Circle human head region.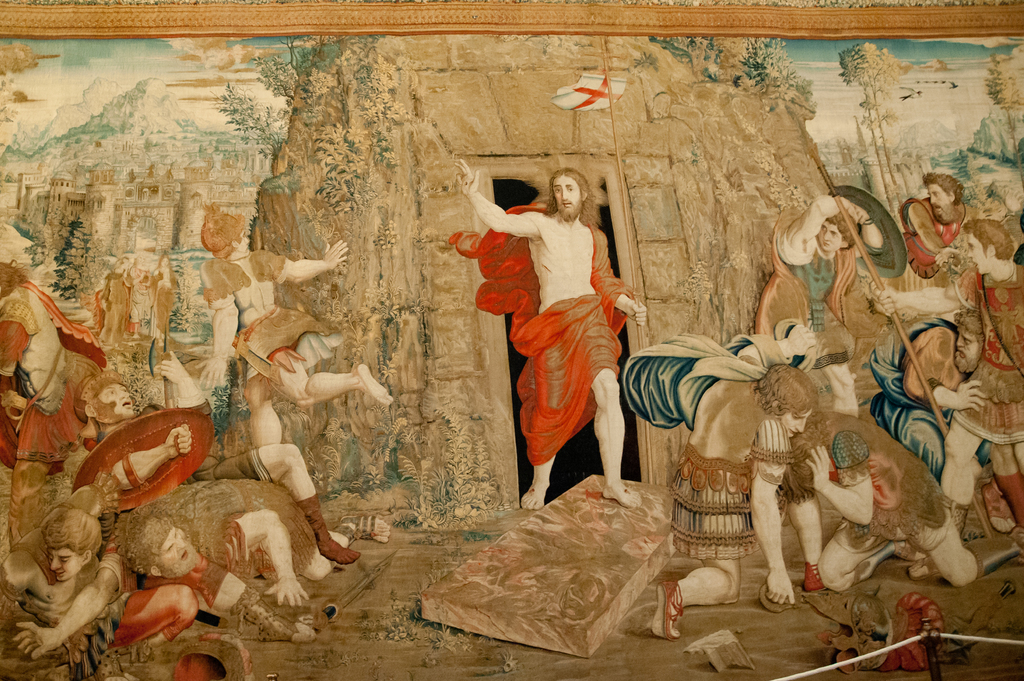
Region: BBox(760, 364, 820, 441).
